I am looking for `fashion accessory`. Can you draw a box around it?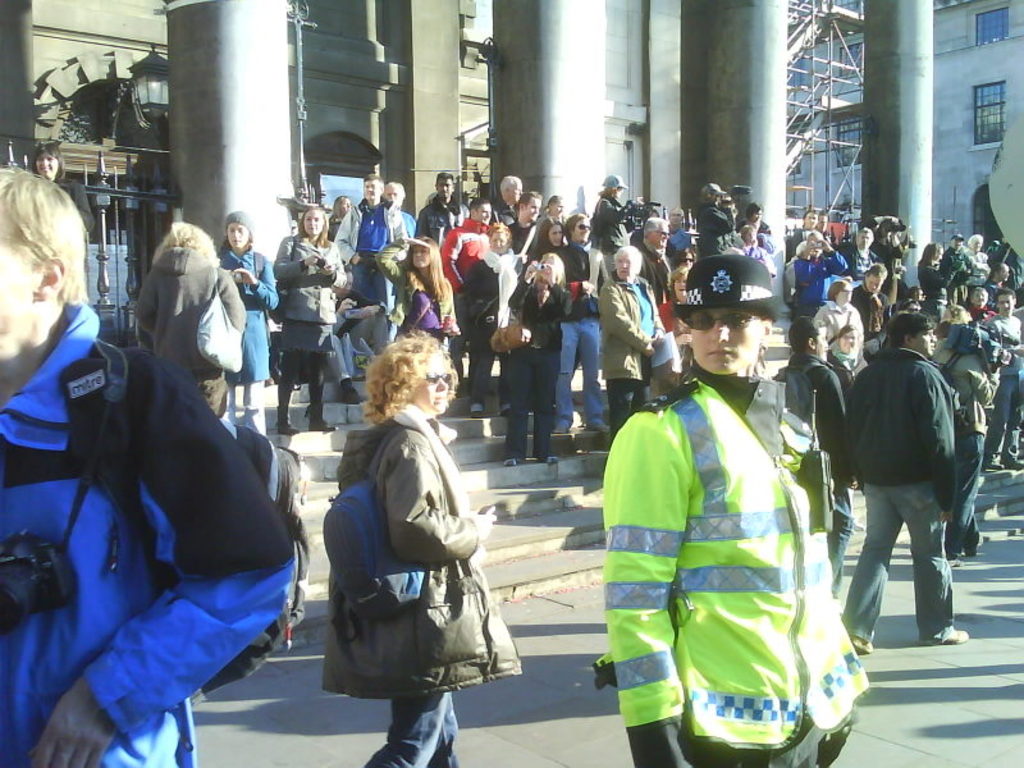
Sure, the bounding box is region(472, 412, 483, 419).
